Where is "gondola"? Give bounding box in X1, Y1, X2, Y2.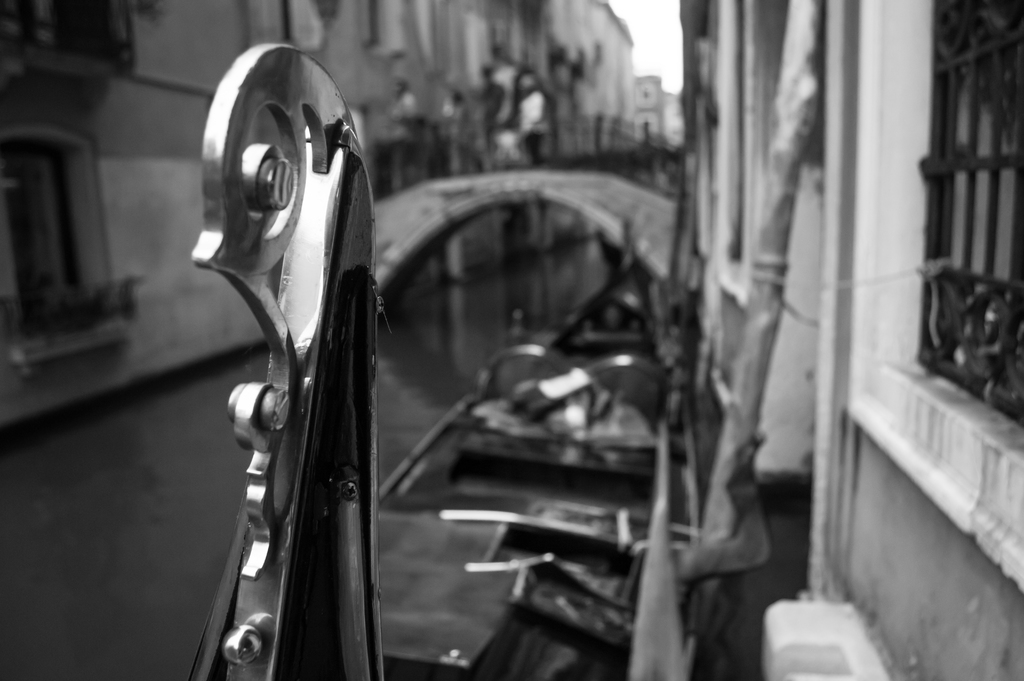
179, 27, 778, 680.
